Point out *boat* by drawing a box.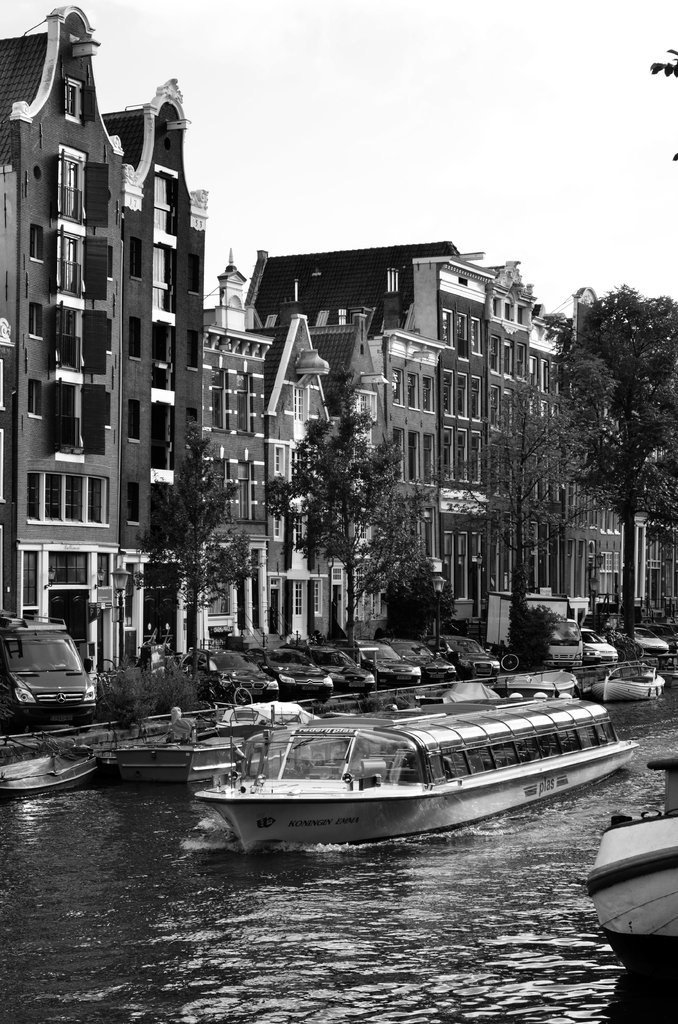
{"x1": 417, "y1": 678, "x2": 501, "y2": 712}.
